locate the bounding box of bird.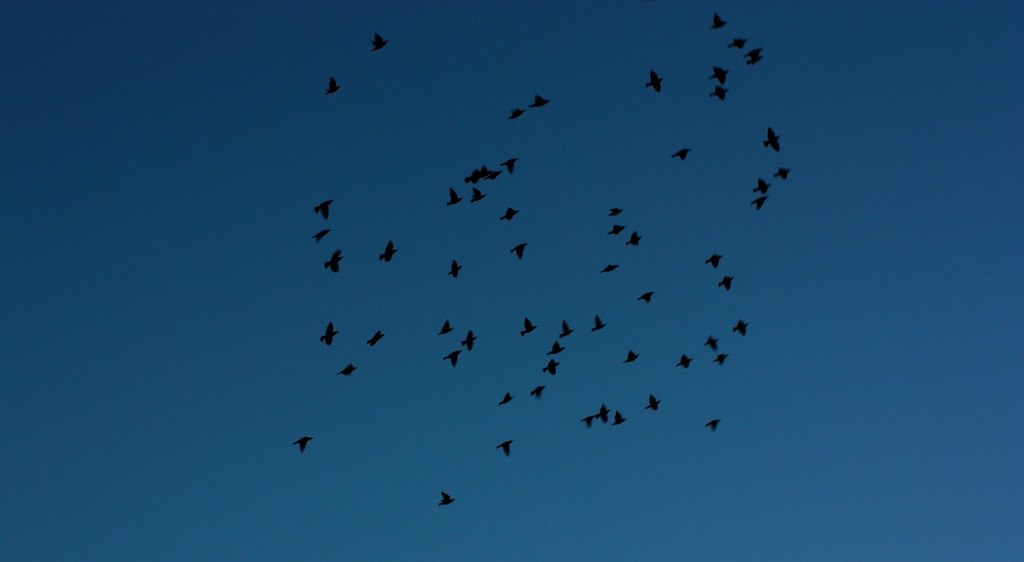
Bounding box: [442,486,456,508].
